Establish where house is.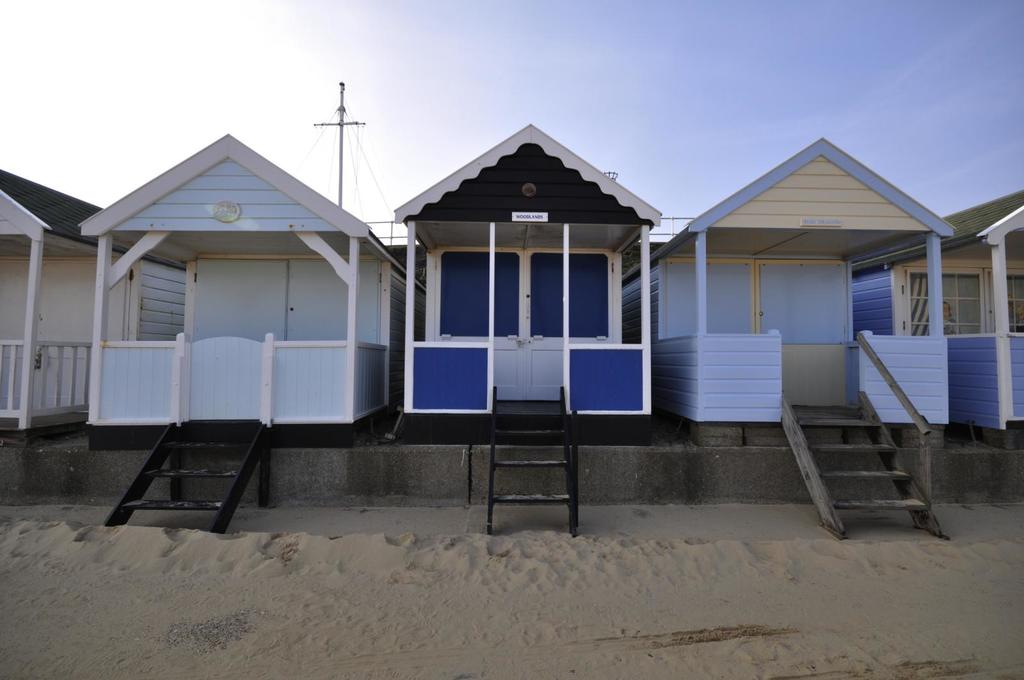
Established at [left=932, top=193, right=1023, bottom=439].
